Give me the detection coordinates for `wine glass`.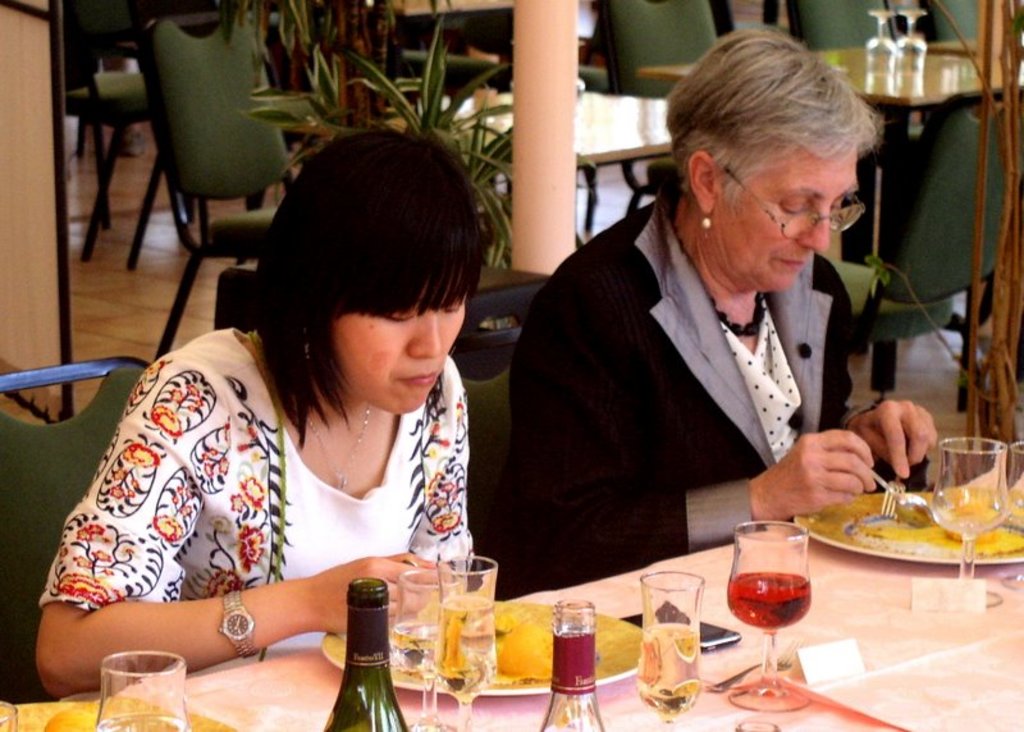
(left=931, top=435, right=1010, bottom=603).
